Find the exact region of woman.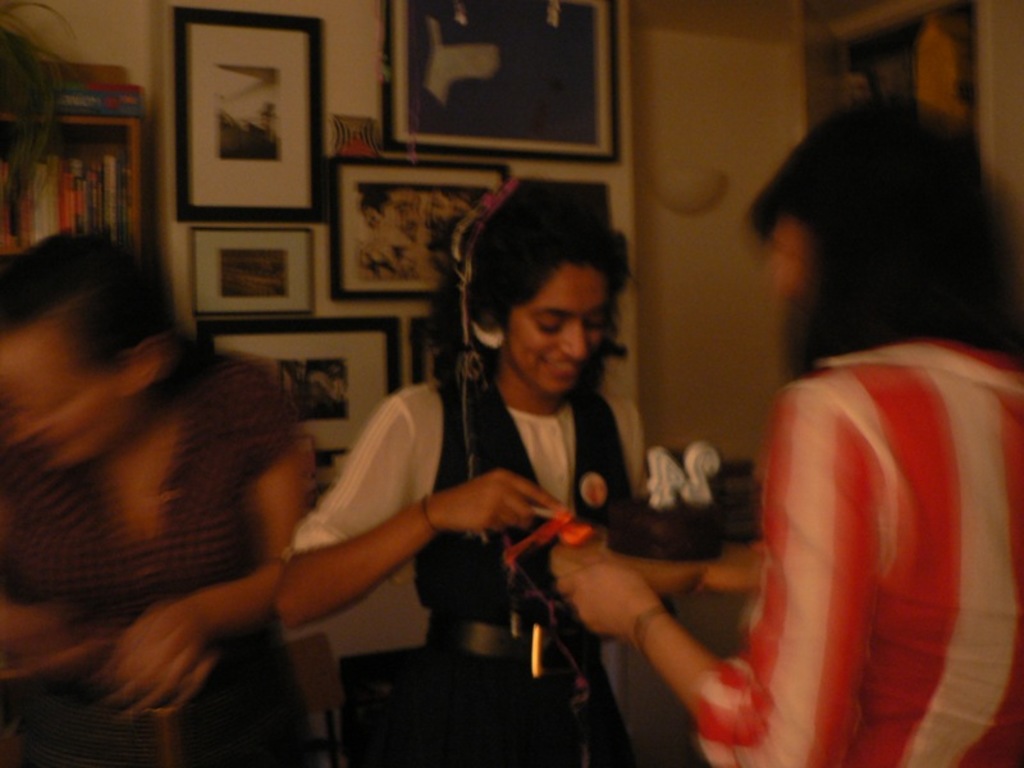
Exact region: [left=271, top=182, right=648, bottom=767].
